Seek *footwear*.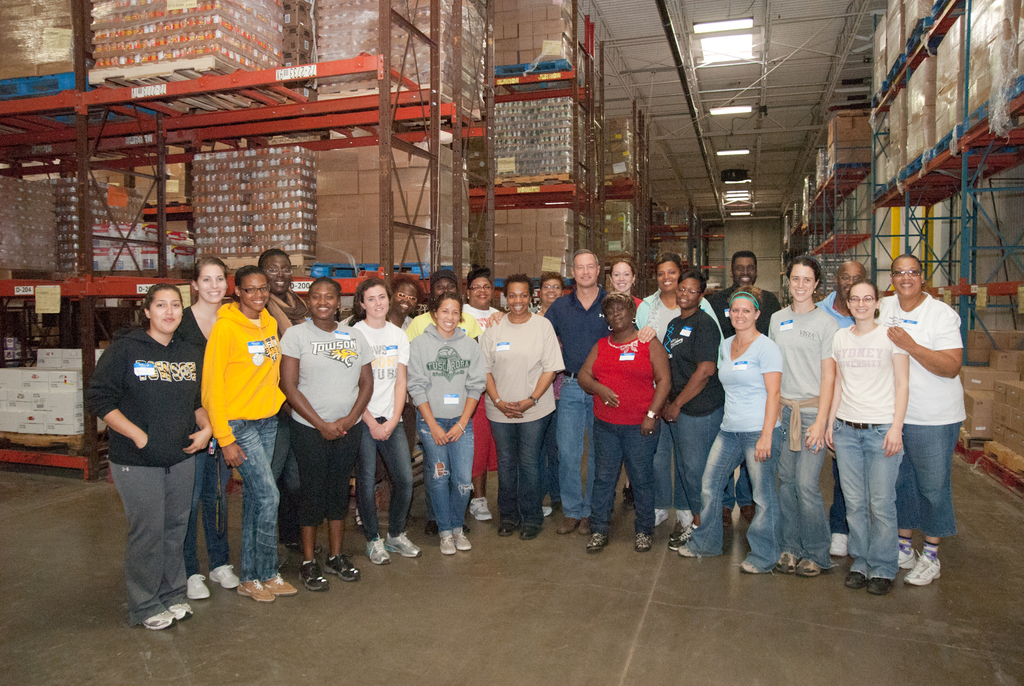
863/576/899/591.
